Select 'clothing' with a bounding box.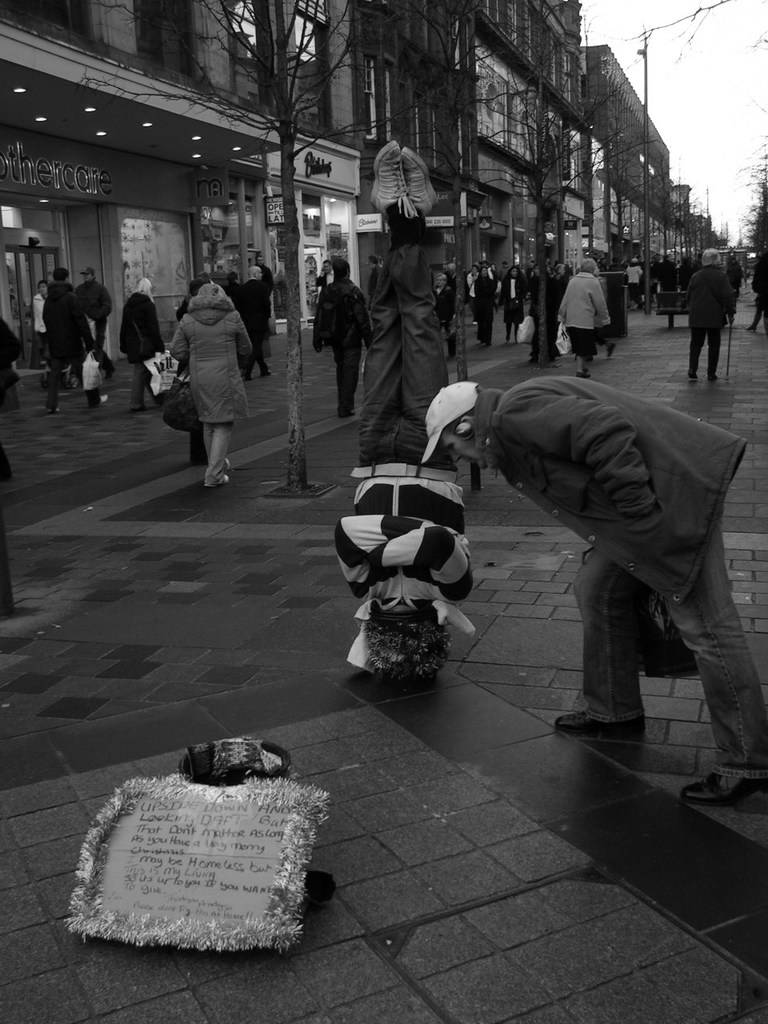
[x1=334, y1=202, x2=478, y2=612].
